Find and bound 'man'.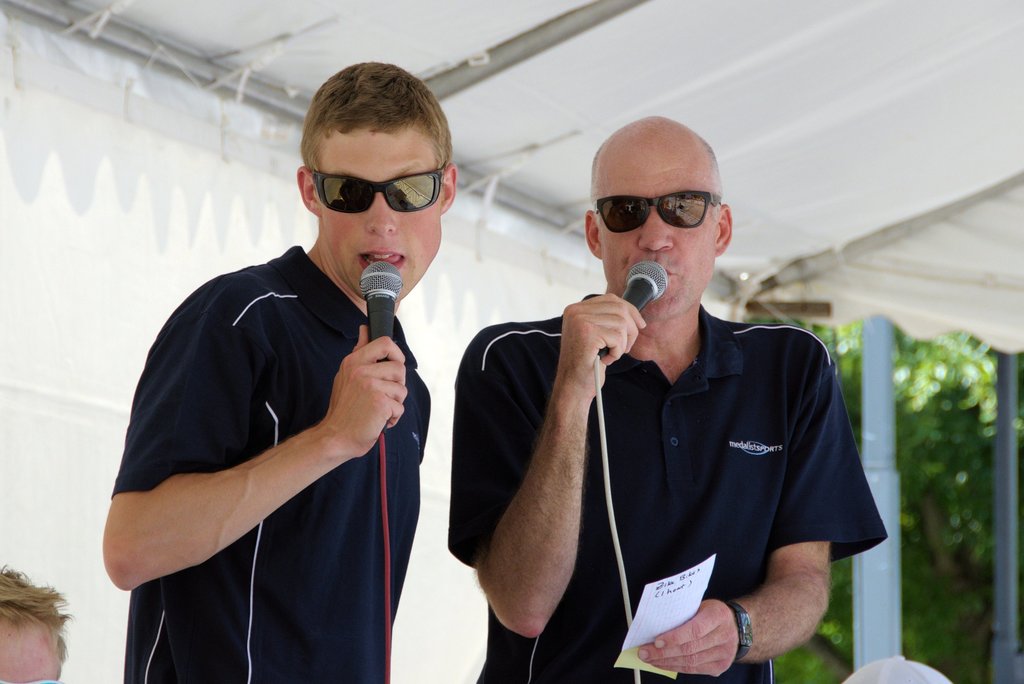
Bound: bbox=[94, 61, 467, 683].
